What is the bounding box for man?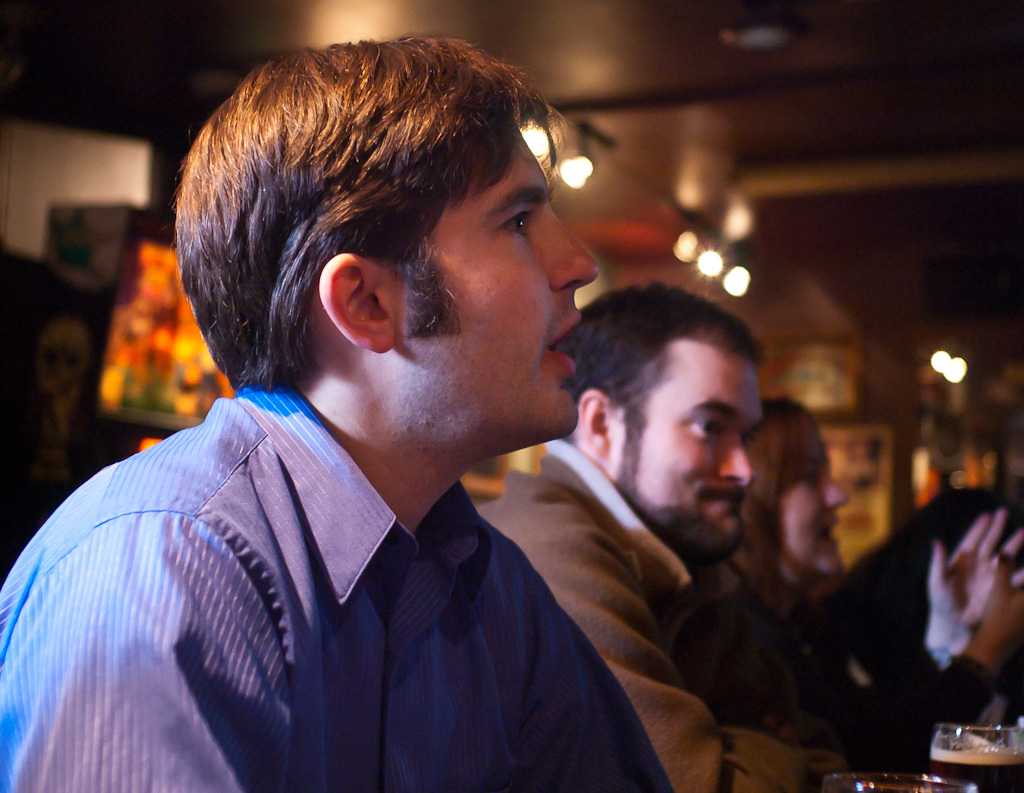
locate(478, 282, 854, 792).
